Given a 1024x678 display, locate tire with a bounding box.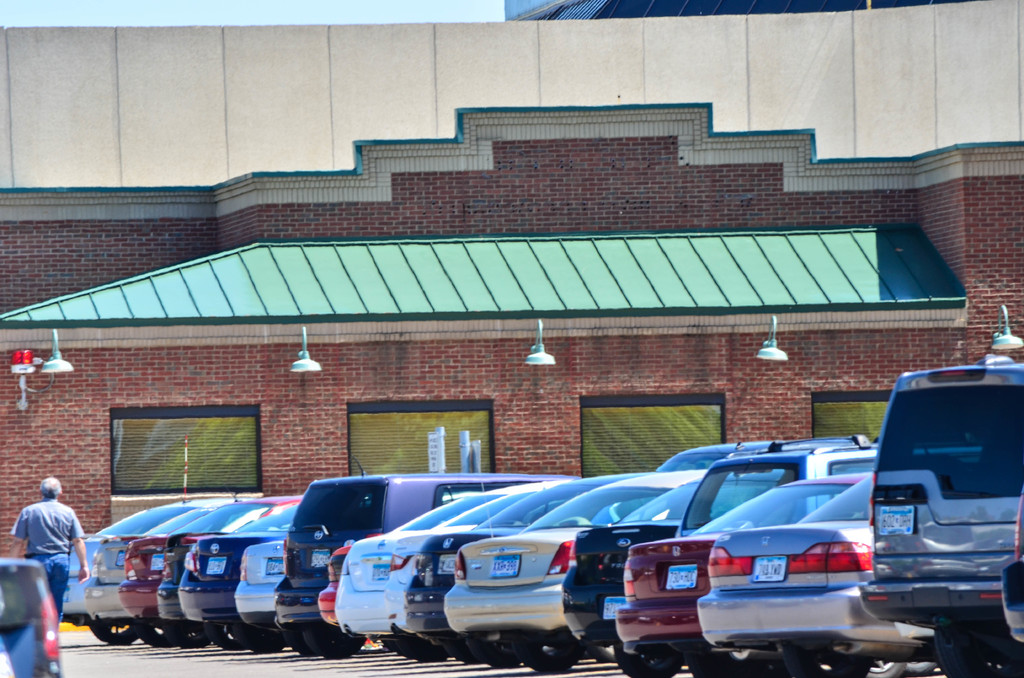
Located: [left=388, top=631, right=447, bottom=662].
